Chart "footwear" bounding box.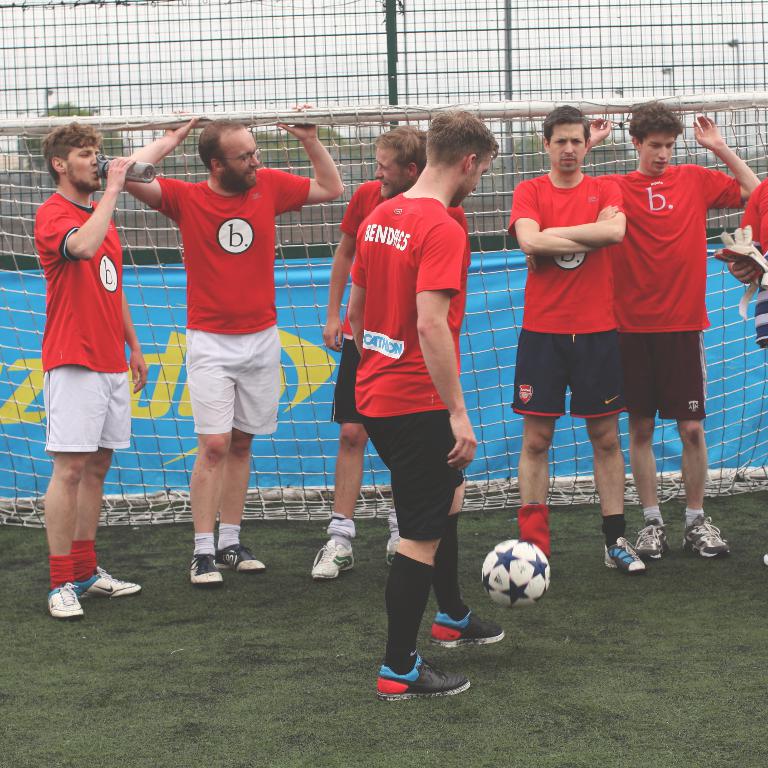
Charted: <box>681,516,735,562</box>.
